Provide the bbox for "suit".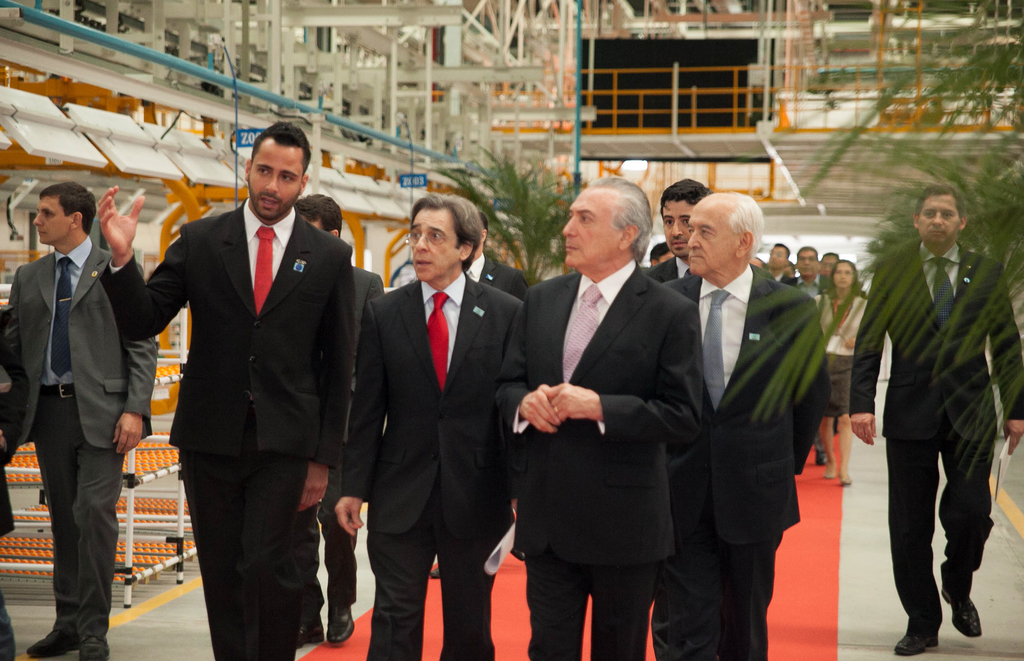
105 197 360 660.
